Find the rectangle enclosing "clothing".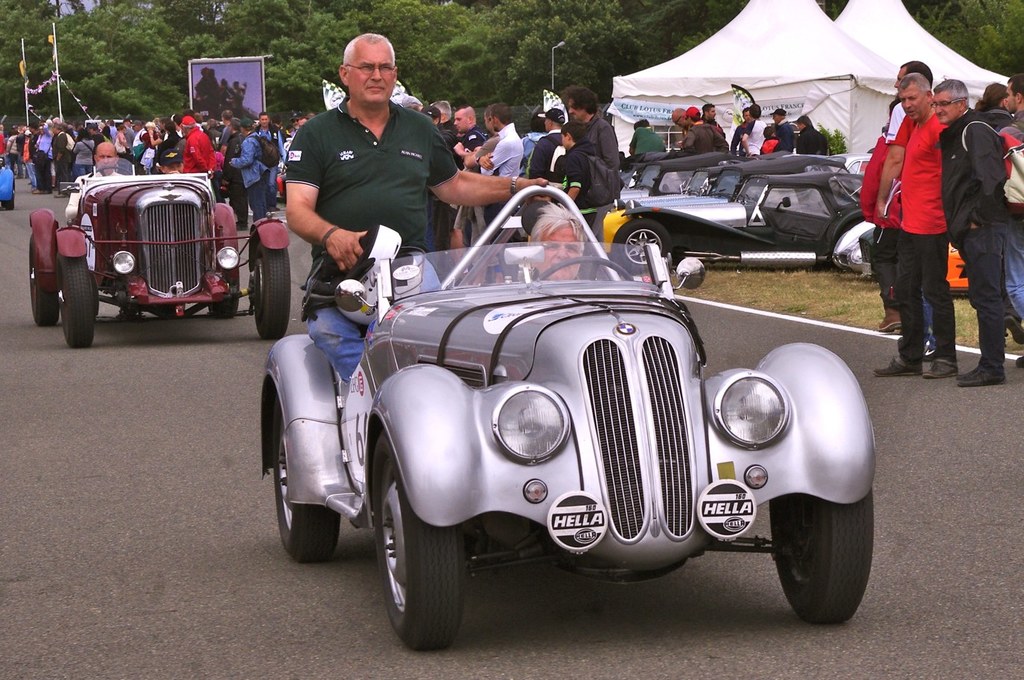
x1=19, y1=136, x2=37, y2=187.
